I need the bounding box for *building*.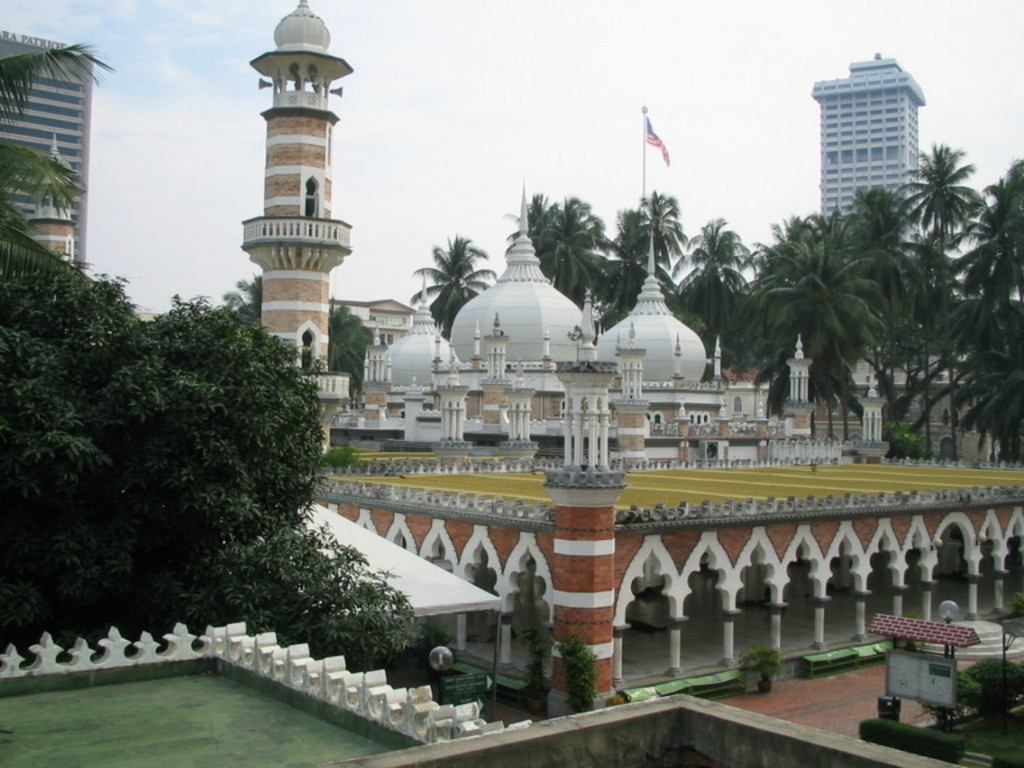
Here it is: crop(812, 53, 931, 228).
